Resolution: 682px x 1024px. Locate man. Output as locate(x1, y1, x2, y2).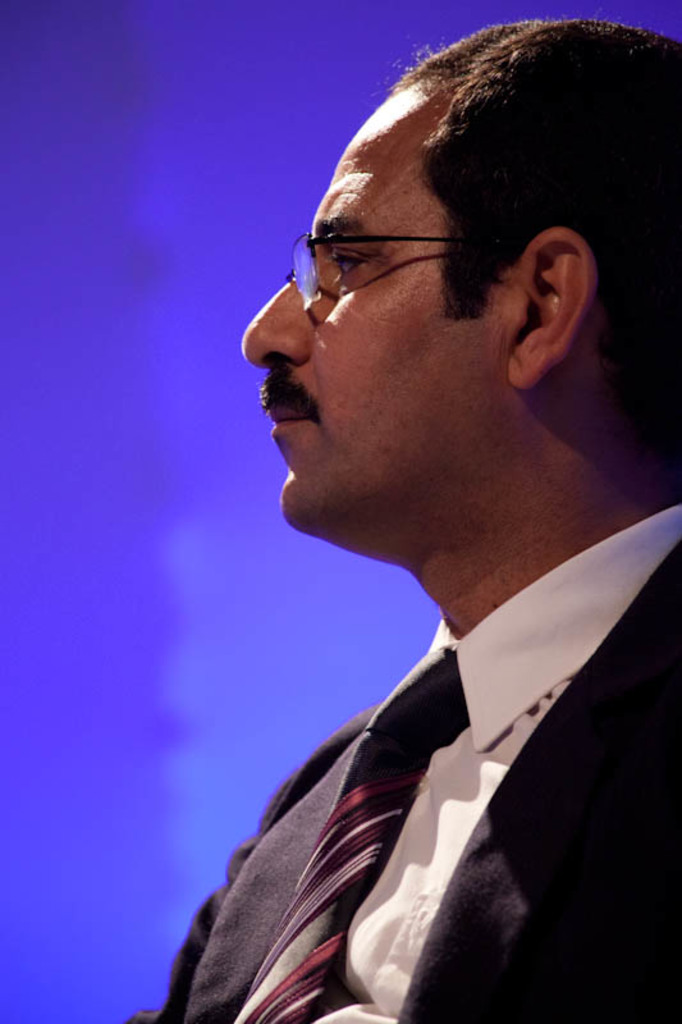
locate(133, 19, 681, 1023).
